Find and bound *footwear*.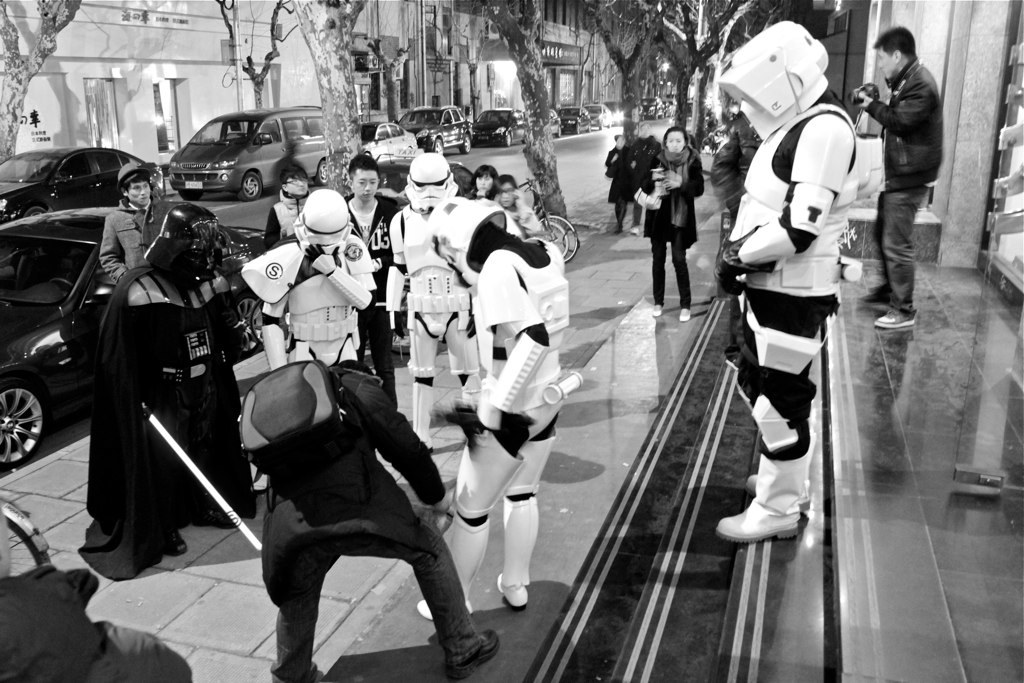
Bound: <bbox>445, 632, 502, 675</bbox>.
